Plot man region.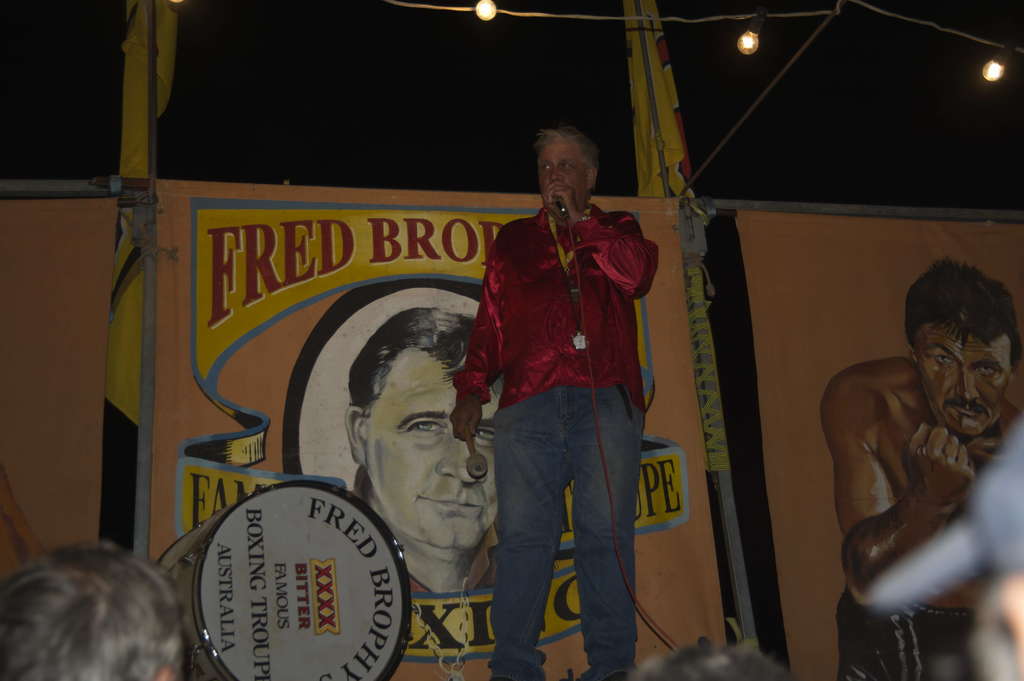
Plotted at 347:305:502:598.
